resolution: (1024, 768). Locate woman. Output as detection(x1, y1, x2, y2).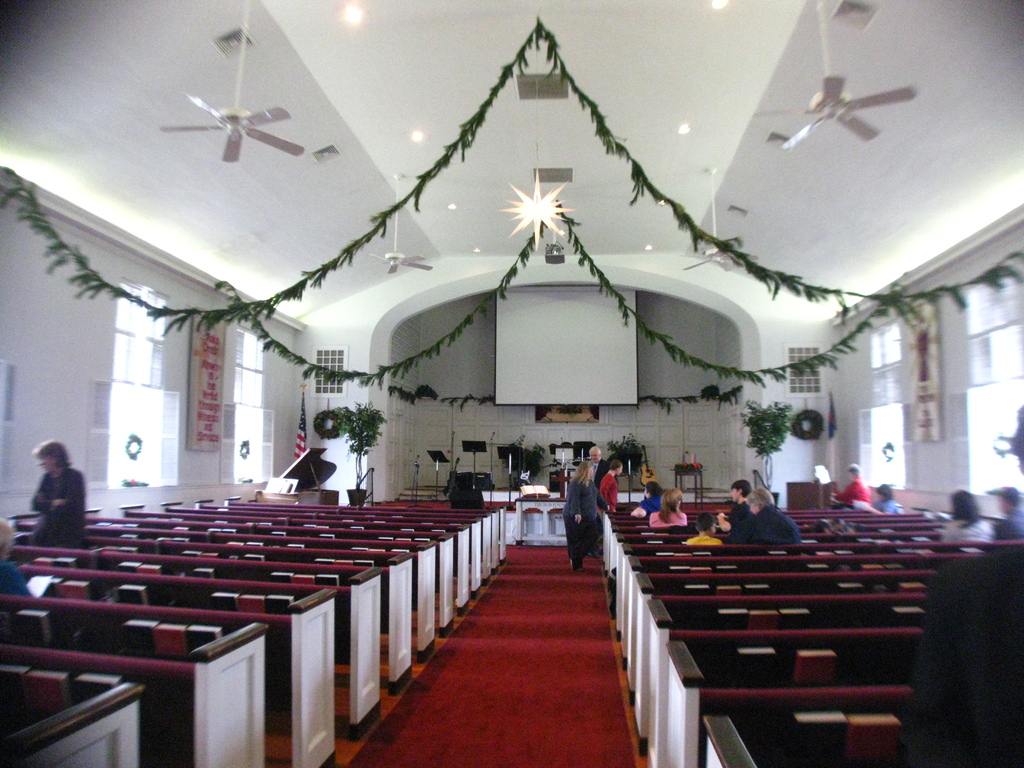
detection(648, 489, 686, 526).
